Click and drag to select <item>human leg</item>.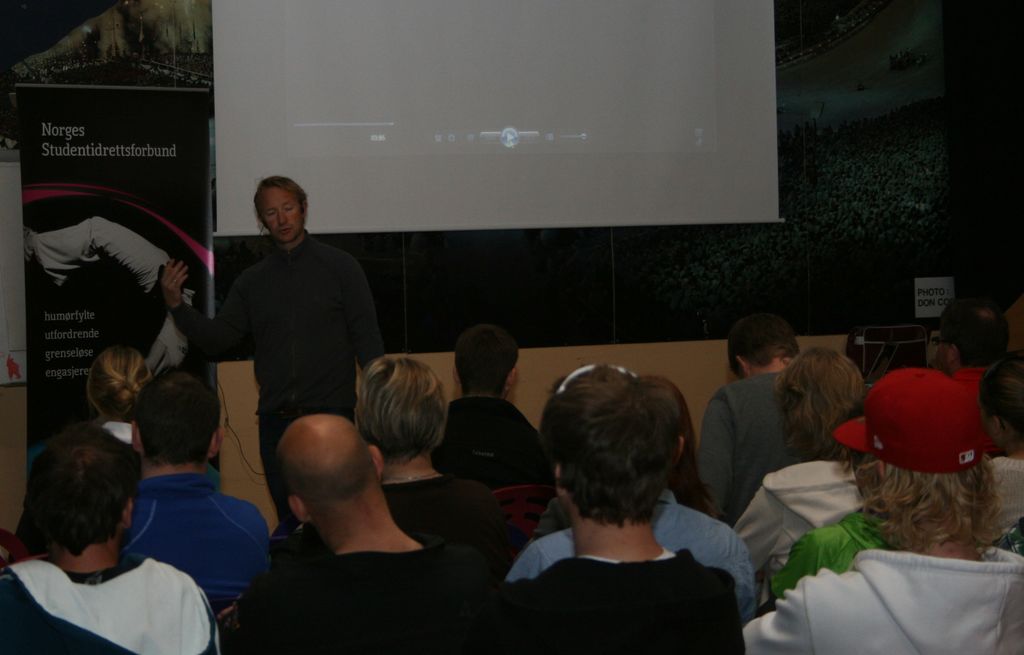
Selection: rect(22, 217, 172, 302).
